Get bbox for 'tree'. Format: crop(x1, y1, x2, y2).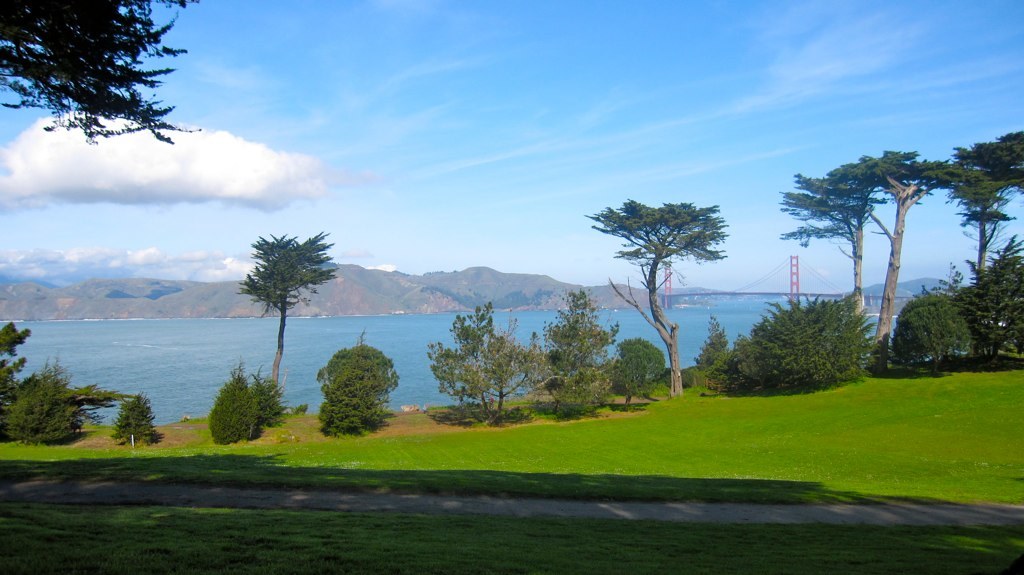
crop(531, 276, 599, 416).
